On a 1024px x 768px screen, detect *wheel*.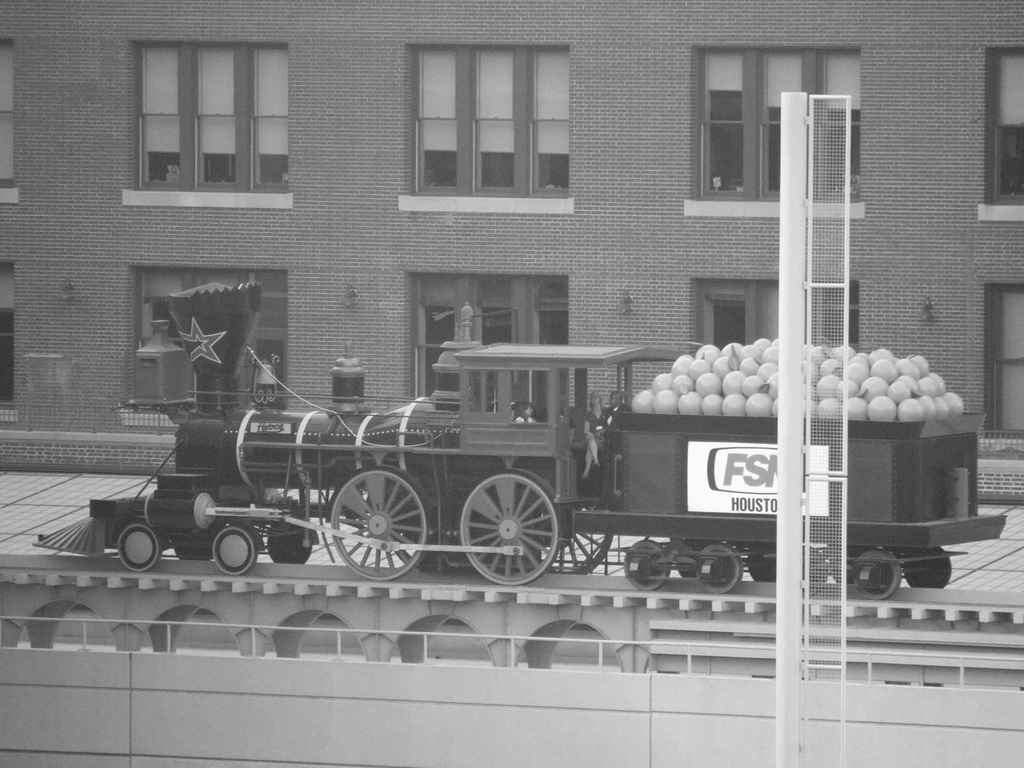
region(851, 546, 907, 600).
